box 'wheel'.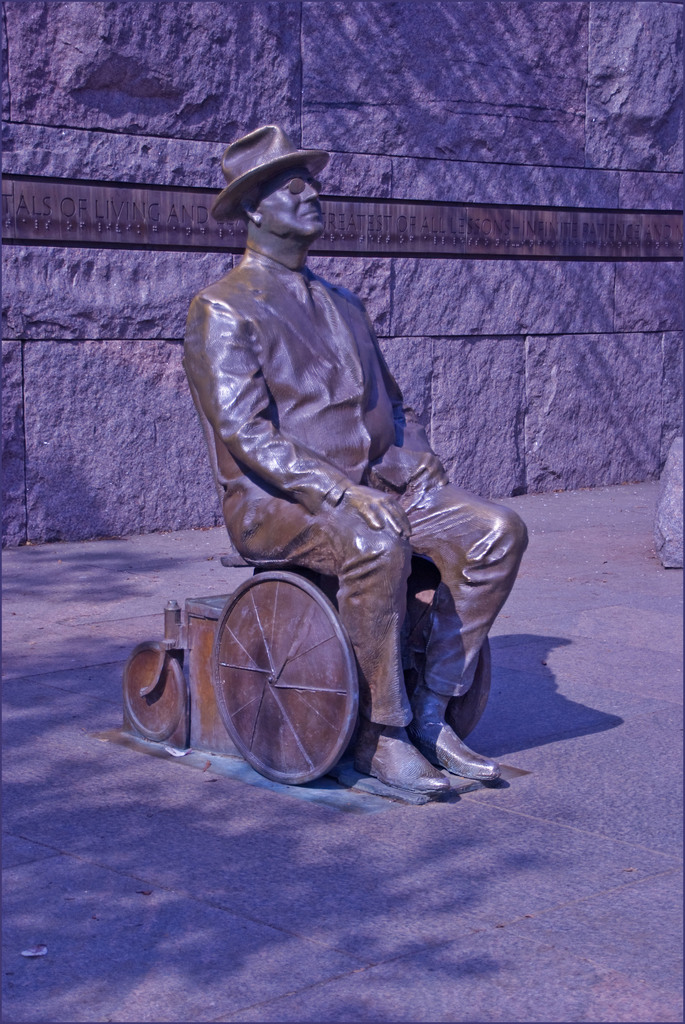
206 570 360 785.
